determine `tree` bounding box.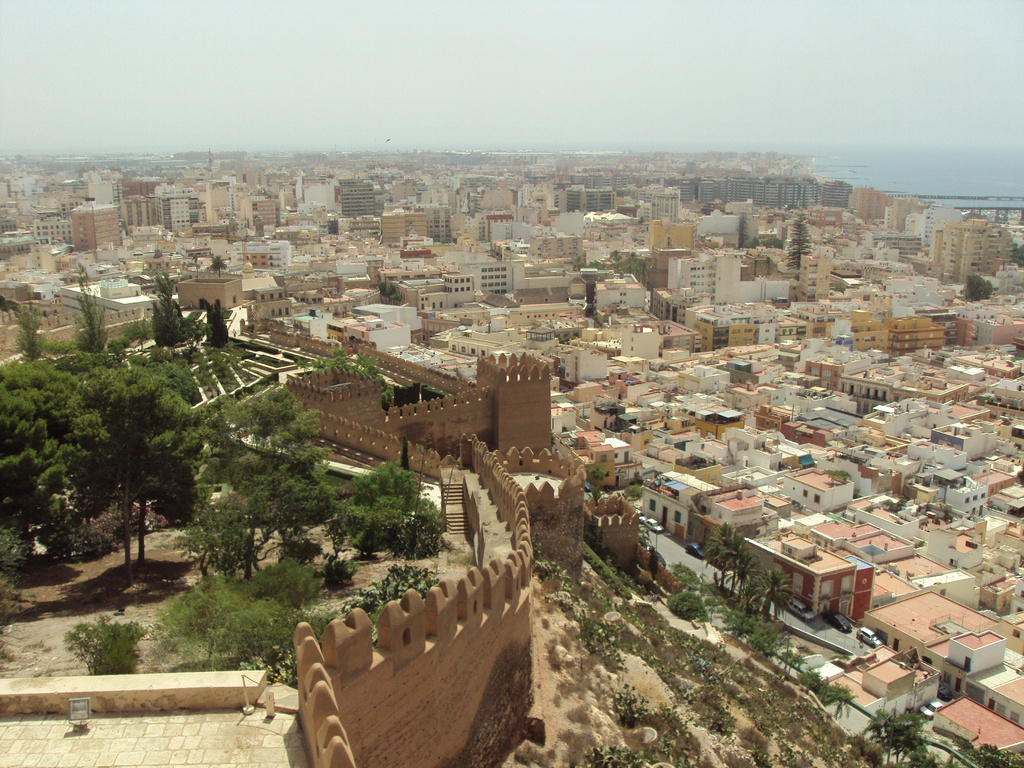
Determined: (x1=763, y1=239, x2=785, y2=247).
